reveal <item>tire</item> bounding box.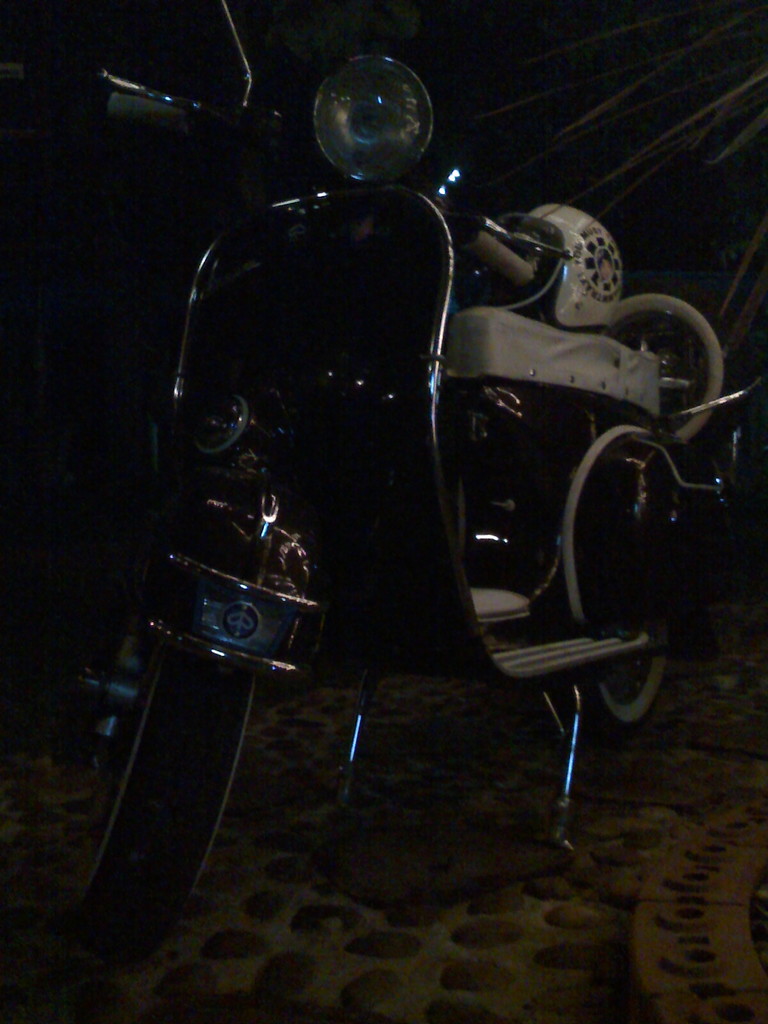
Revealed: 557 621 668 738.
